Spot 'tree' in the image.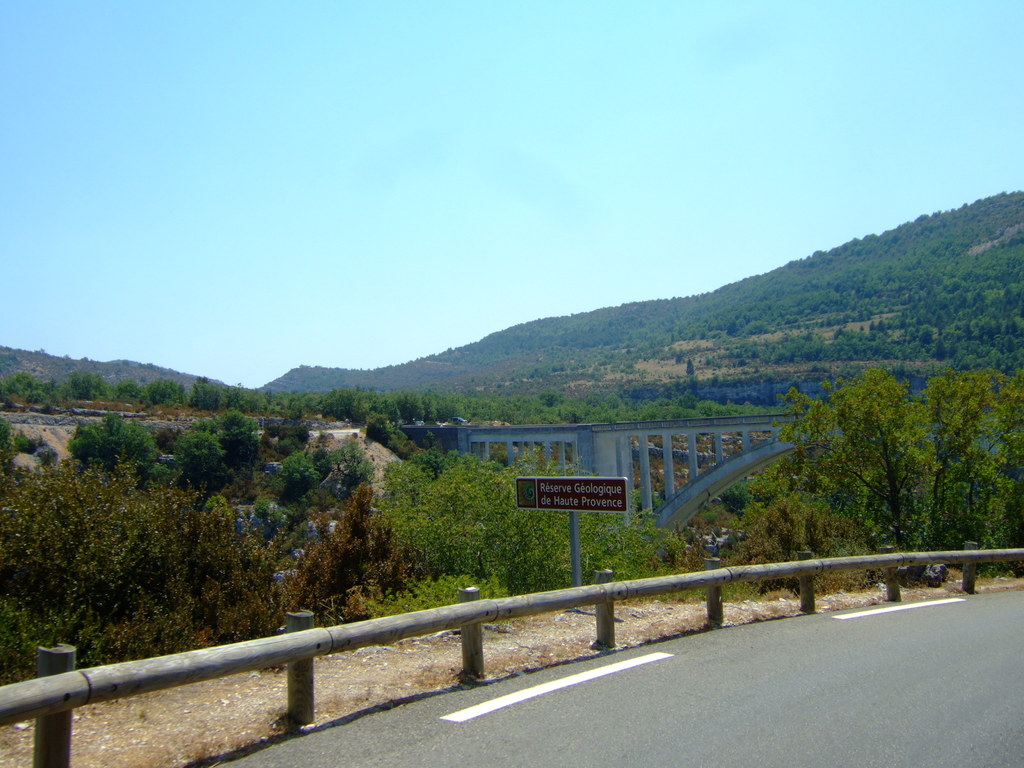
'tree' found at rect(313, 383, 464, 426).
